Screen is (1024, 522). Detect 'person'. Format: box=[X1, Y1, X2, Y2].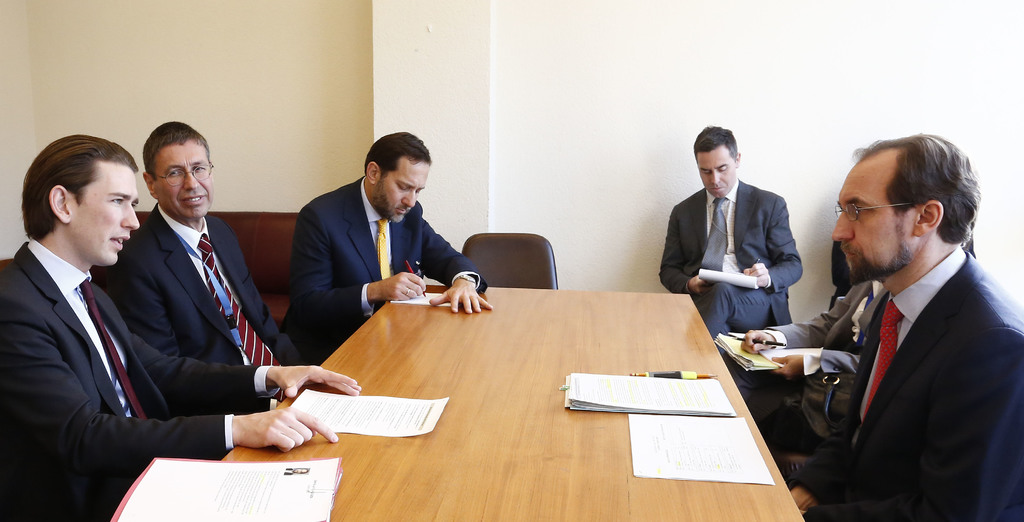
box=[0, 129, 365, 521].
